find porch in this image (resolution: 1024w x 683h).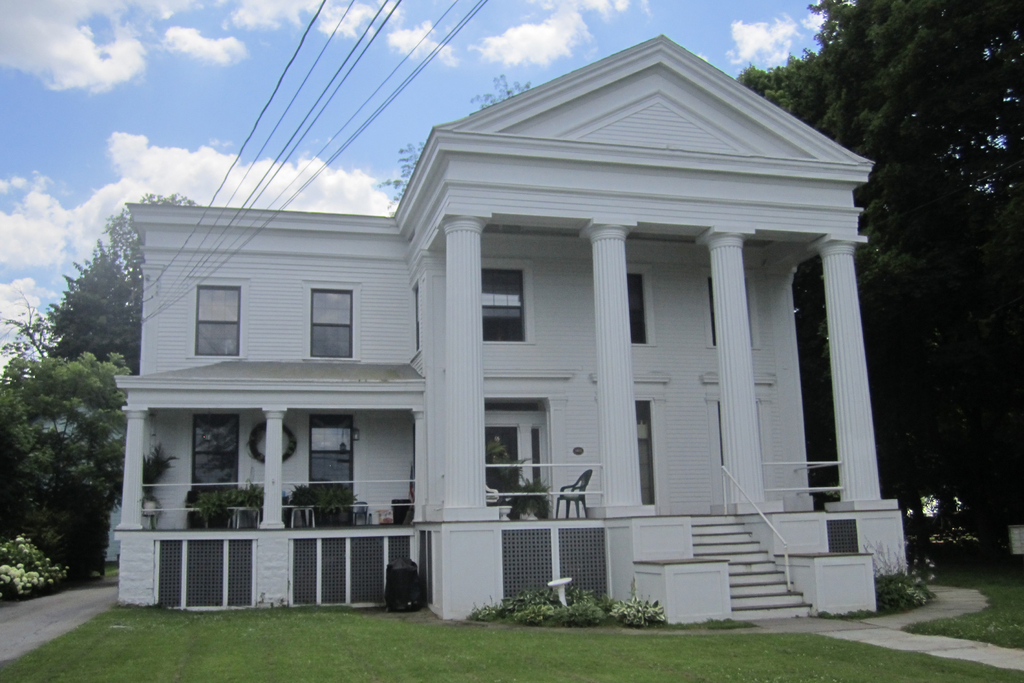
bbox(140, 456, 841, 531).
